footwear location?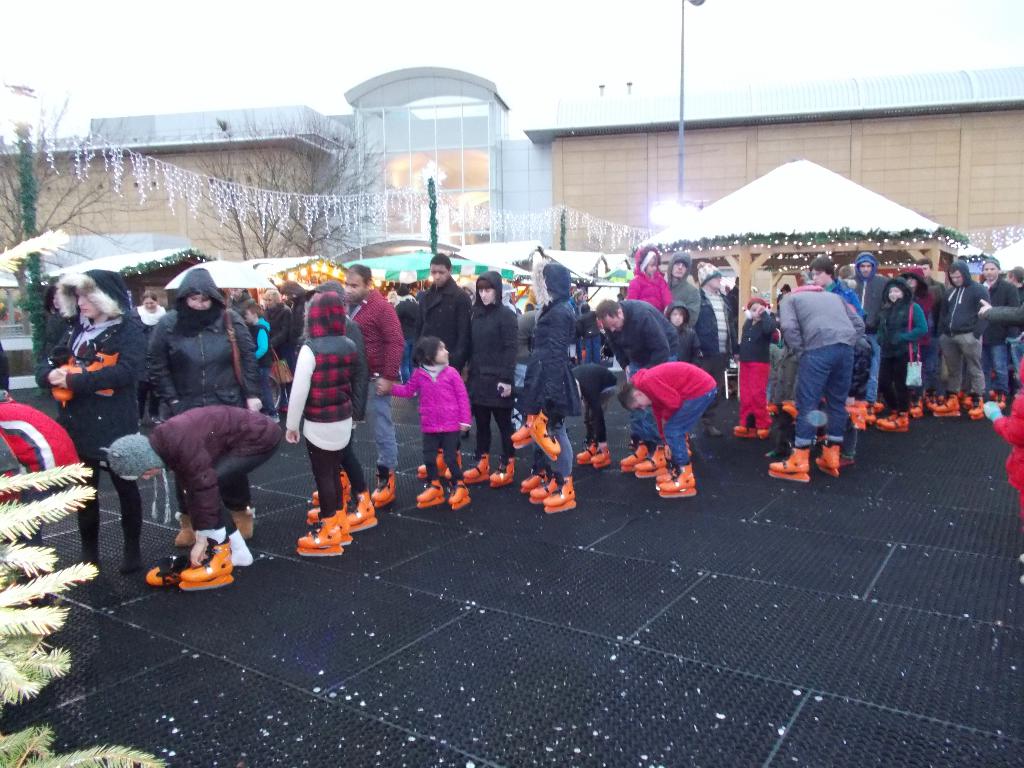
select_region(620, 442, 649, 468)
